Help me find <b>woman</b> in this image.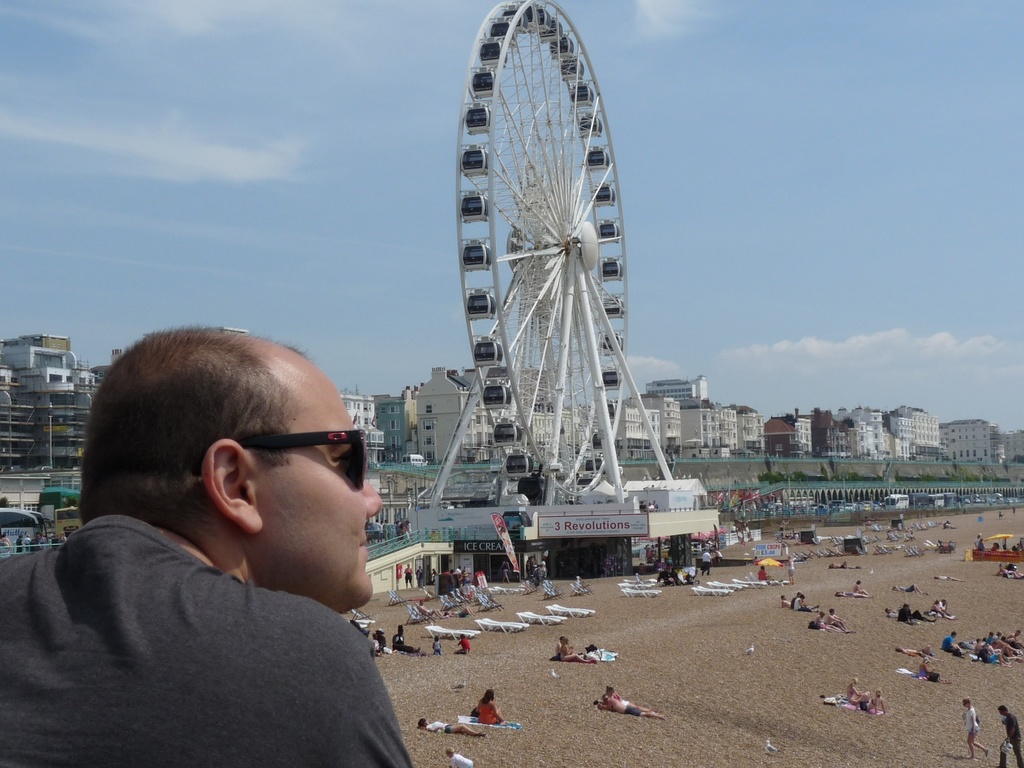
Found it: (961,696,989,758).
